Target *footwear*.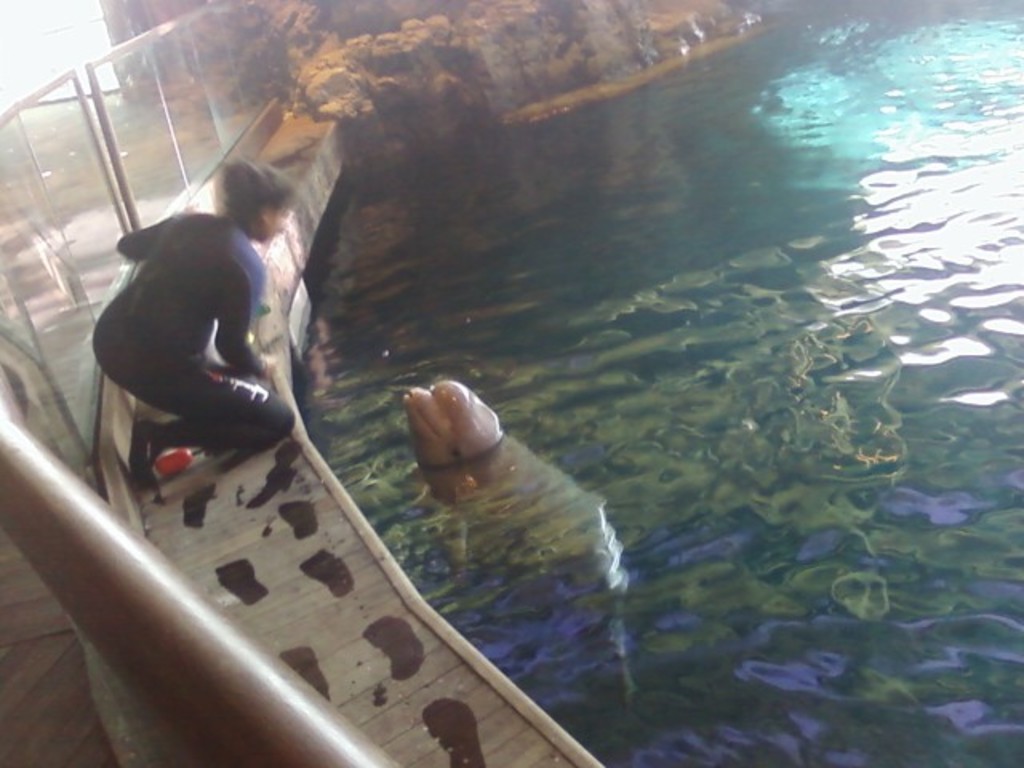
Target region: region(130, 424, 160, 491).
